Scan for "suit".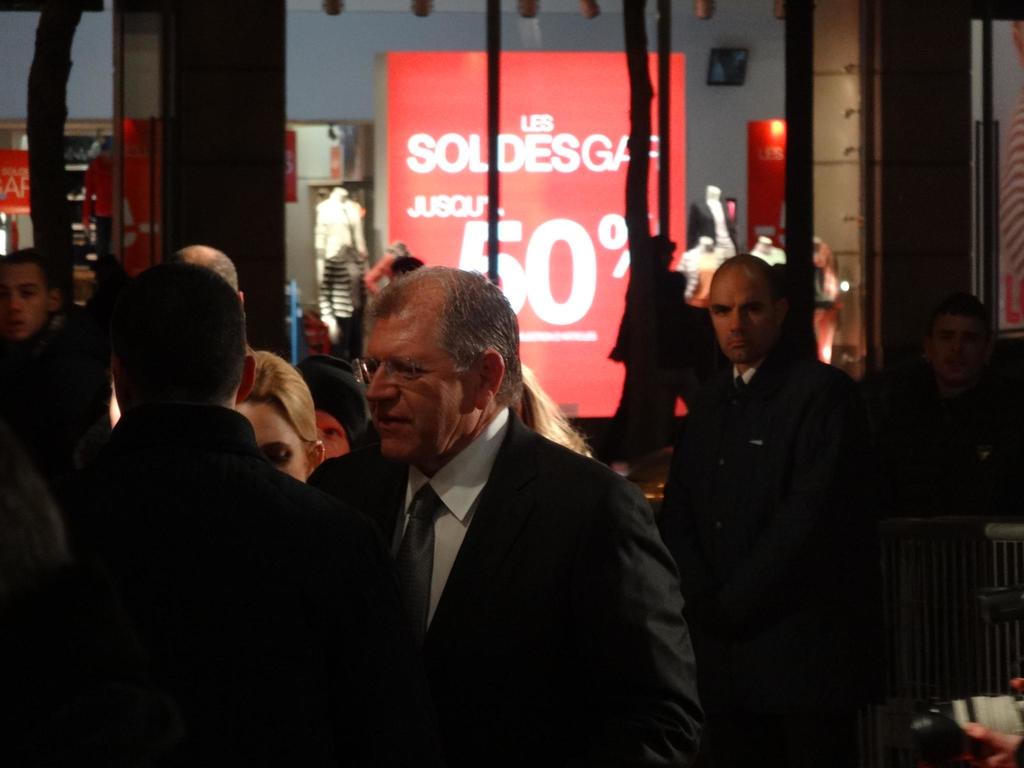
Scan result: left=323, top=285, right=667, bottom=756.
